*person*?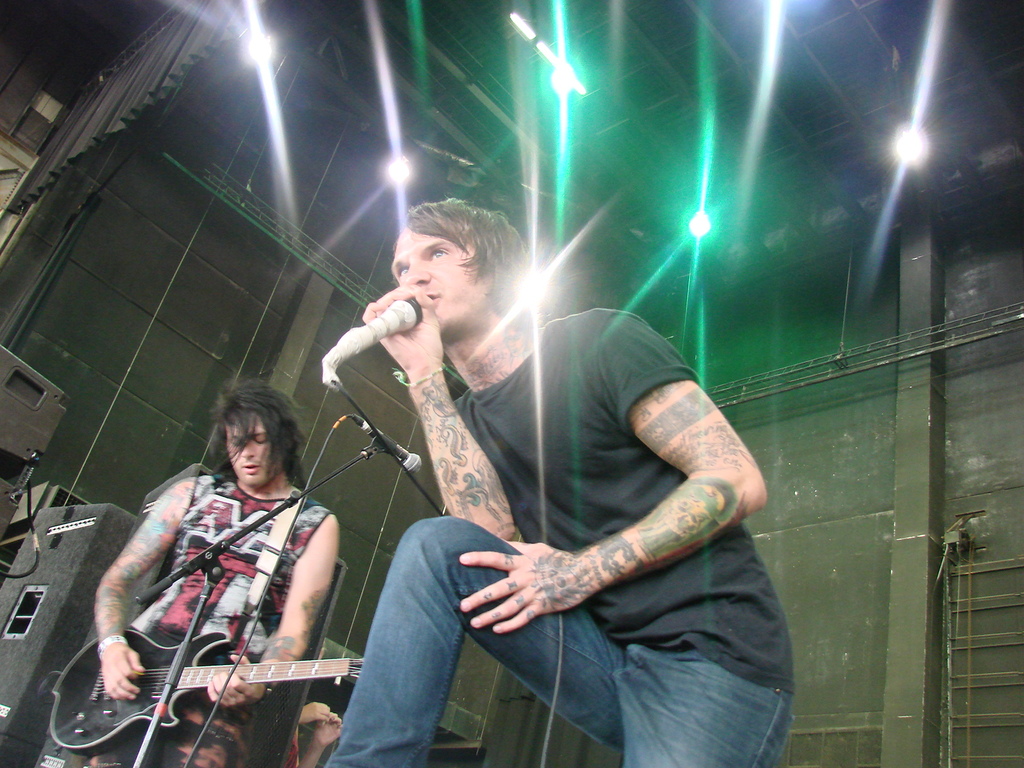
323 193 804 767
